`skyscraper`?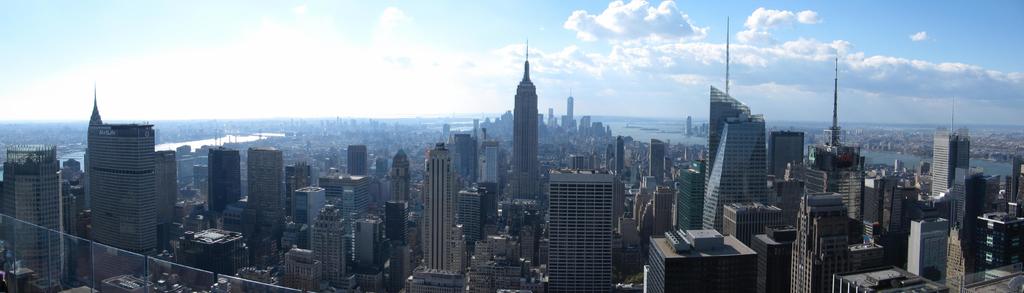
[left=413, top=140, right=462, bottom=284]
